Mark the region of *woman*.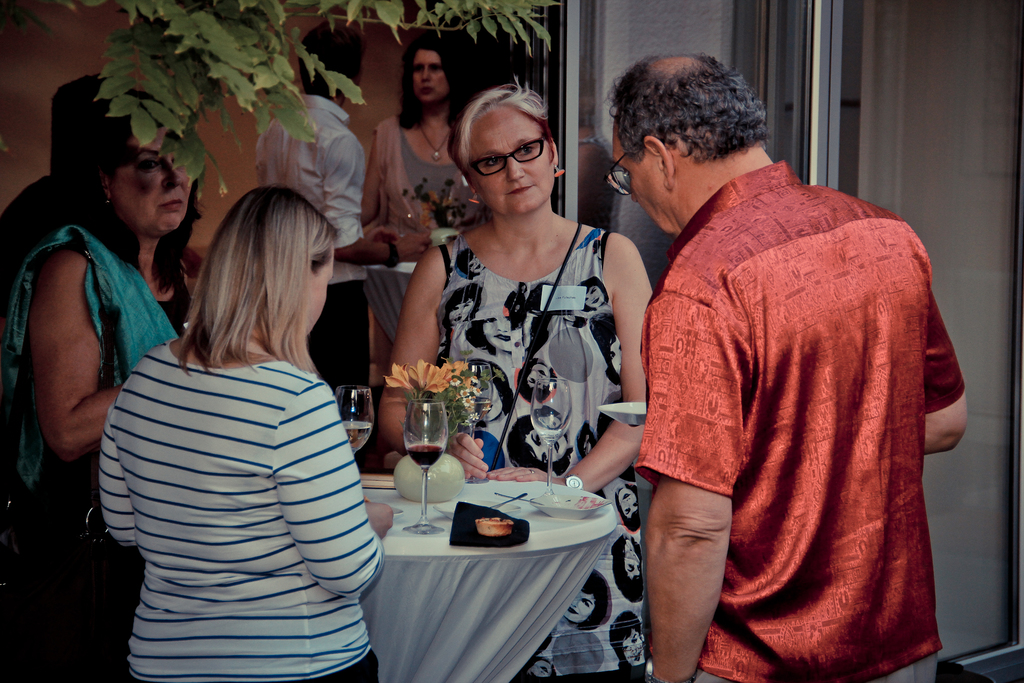
Region: bbox(90, 156, 389, 680).
